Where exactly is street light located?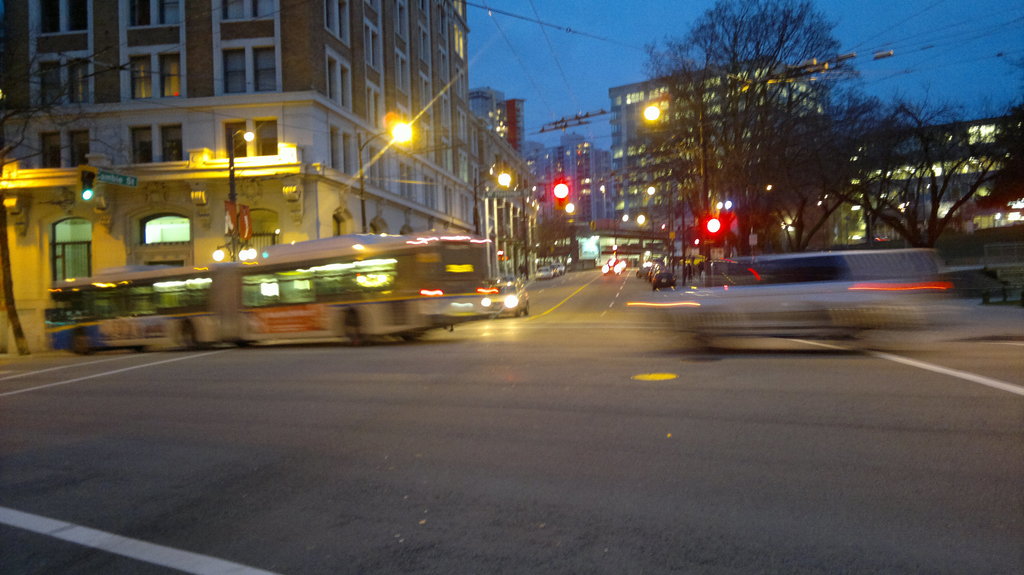
Its bounding box is (left=467, top=167, right=513, bottom=240).
